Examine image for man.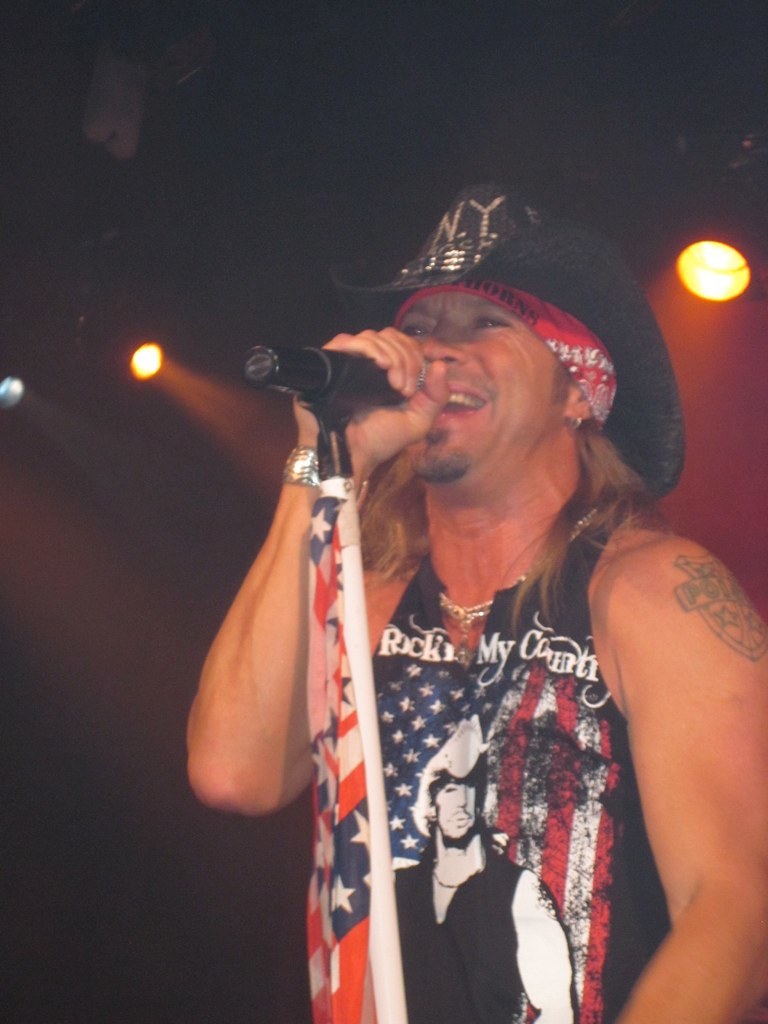
Examination result: 179,181,767,1023.
